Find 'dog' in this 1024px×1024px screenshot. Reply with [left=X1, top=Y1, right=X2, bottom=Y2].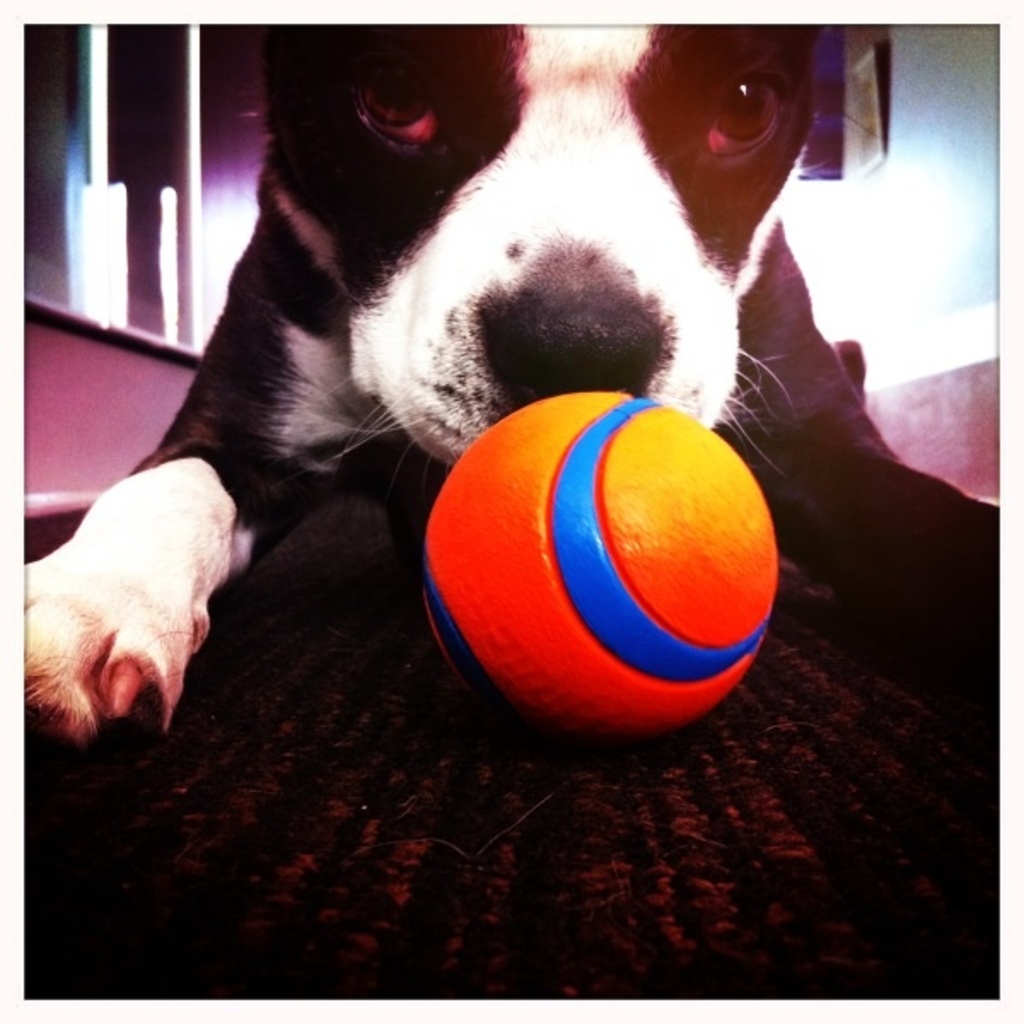
[left=22, top=26, right=998, bottom=754].
